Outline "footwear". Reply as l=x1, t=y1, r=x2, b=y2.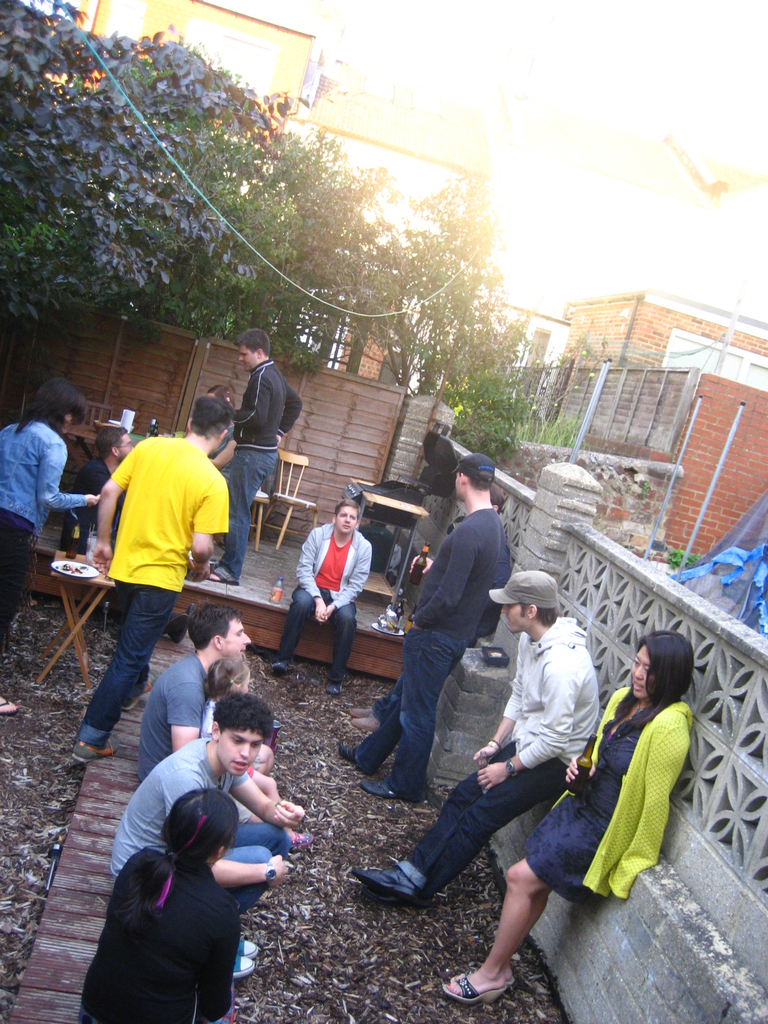
l=363, t=888, r=403, b=906.
